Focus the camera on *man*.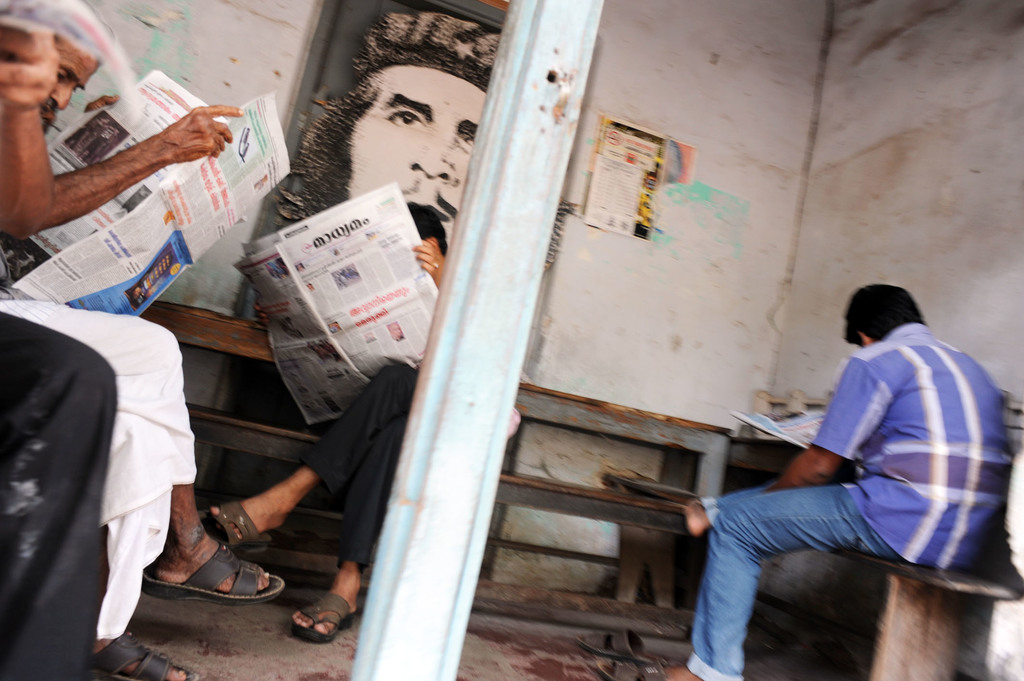
Focus region: l=274, t=1, r=502, b=236.
